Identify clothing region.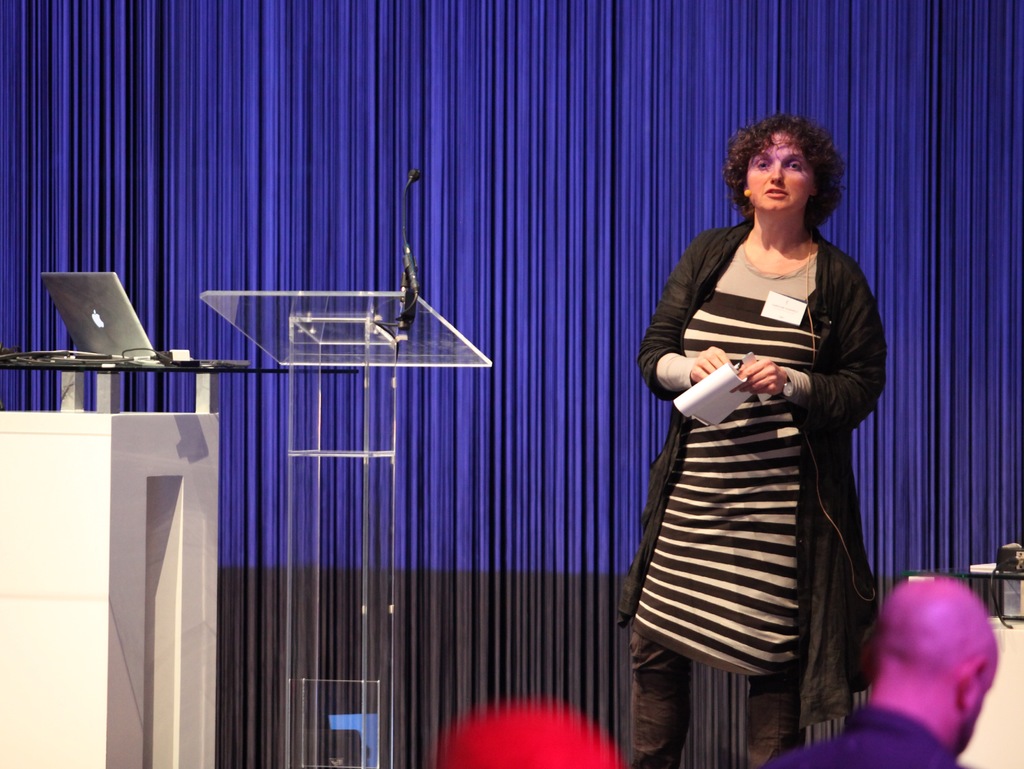
Region: {"left": 627, "top": 180, "right": 890, "bottom": 722}.
